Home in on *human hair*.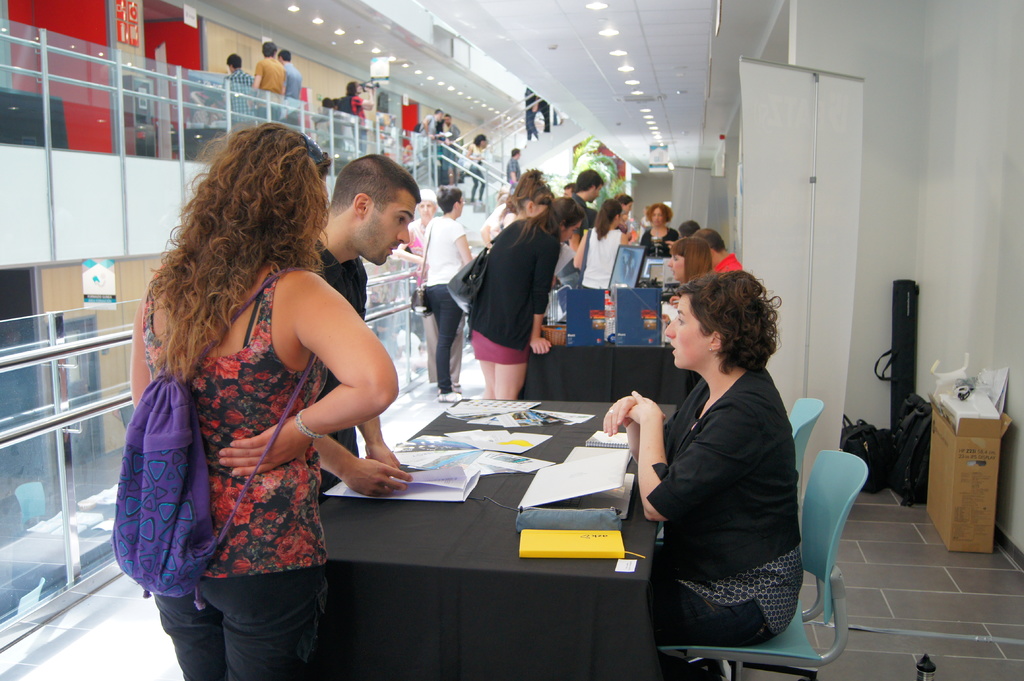
Homed in at 348 83 356 99.
